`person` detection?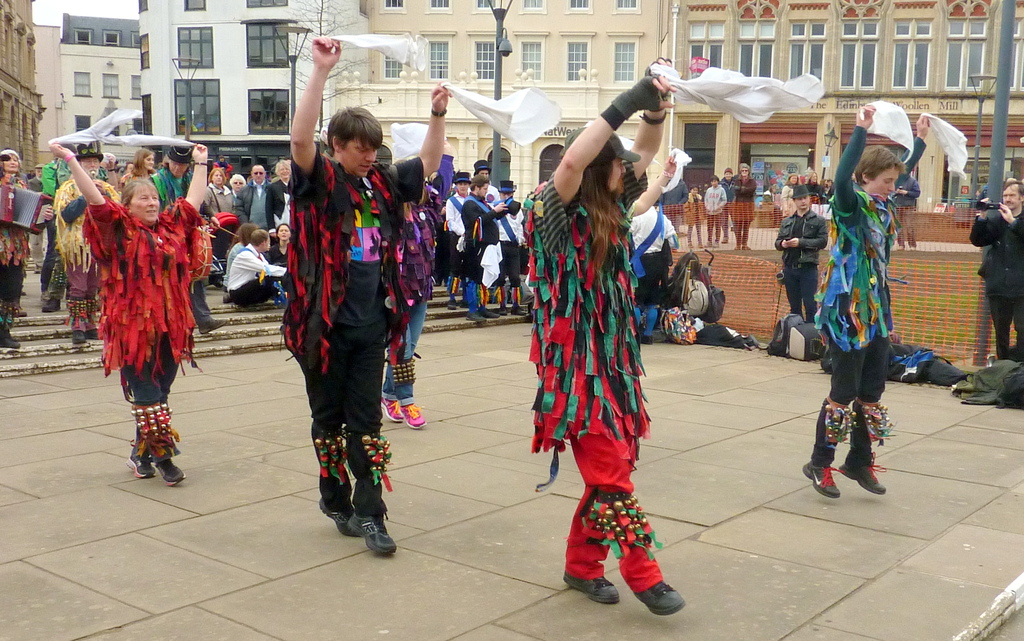
x1=973, y1=177, x2=1023, y2=371
